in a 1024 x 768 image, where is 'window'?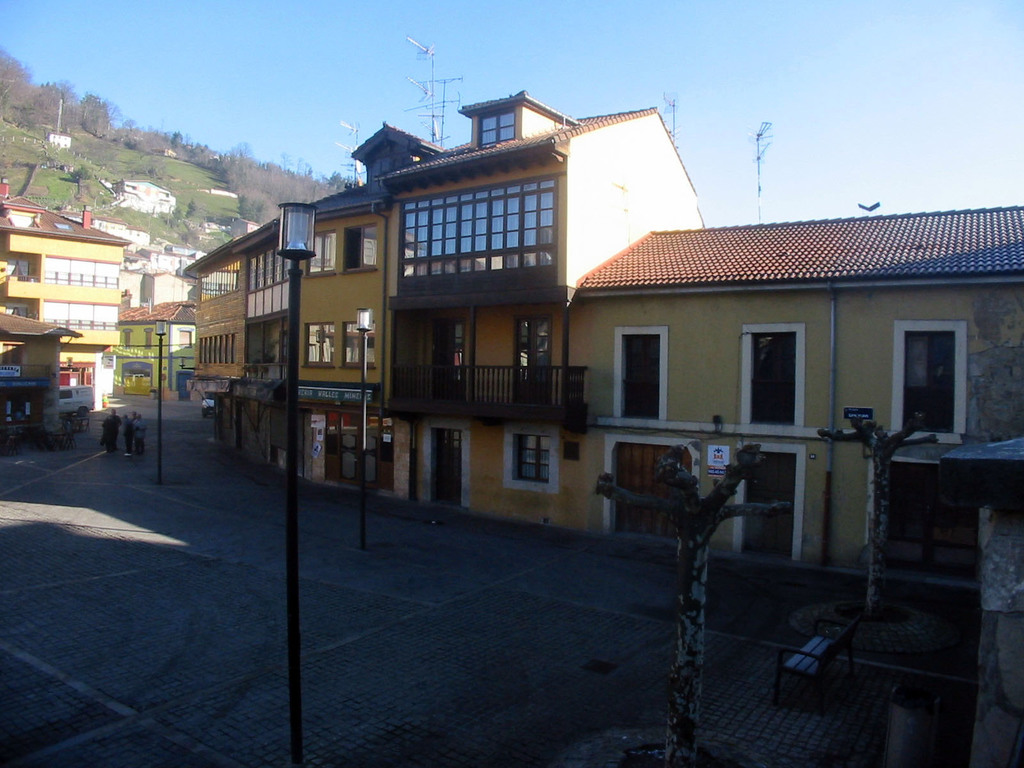
{"left": 612, "top": 324, "right": 666, "bottom": 422}.
